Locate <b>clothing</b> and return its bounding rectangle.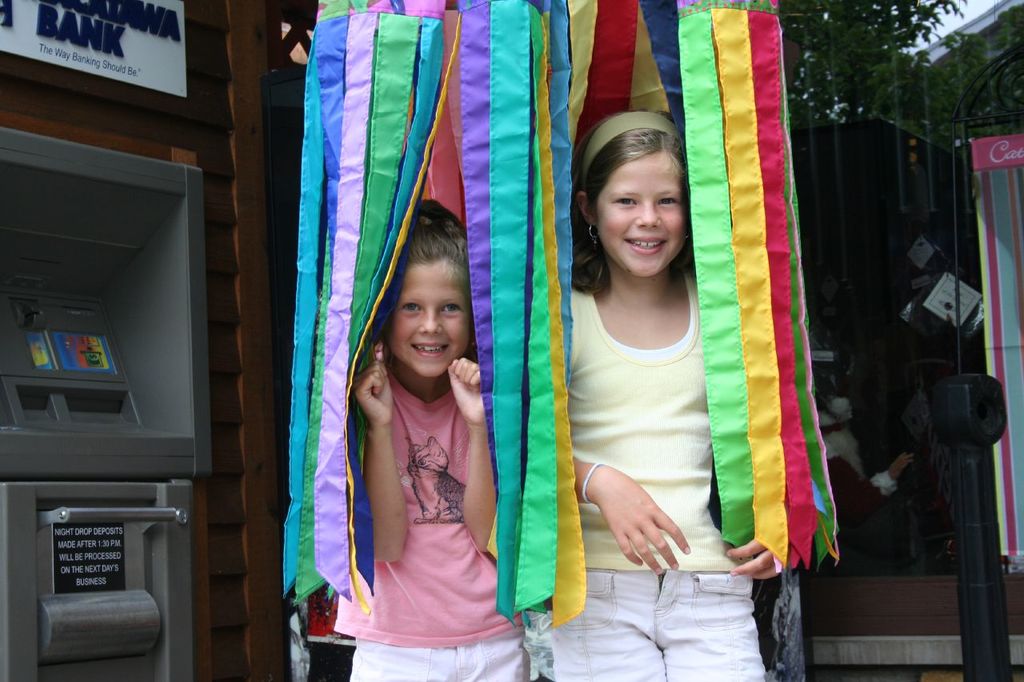
538, 281, 769, 681.
